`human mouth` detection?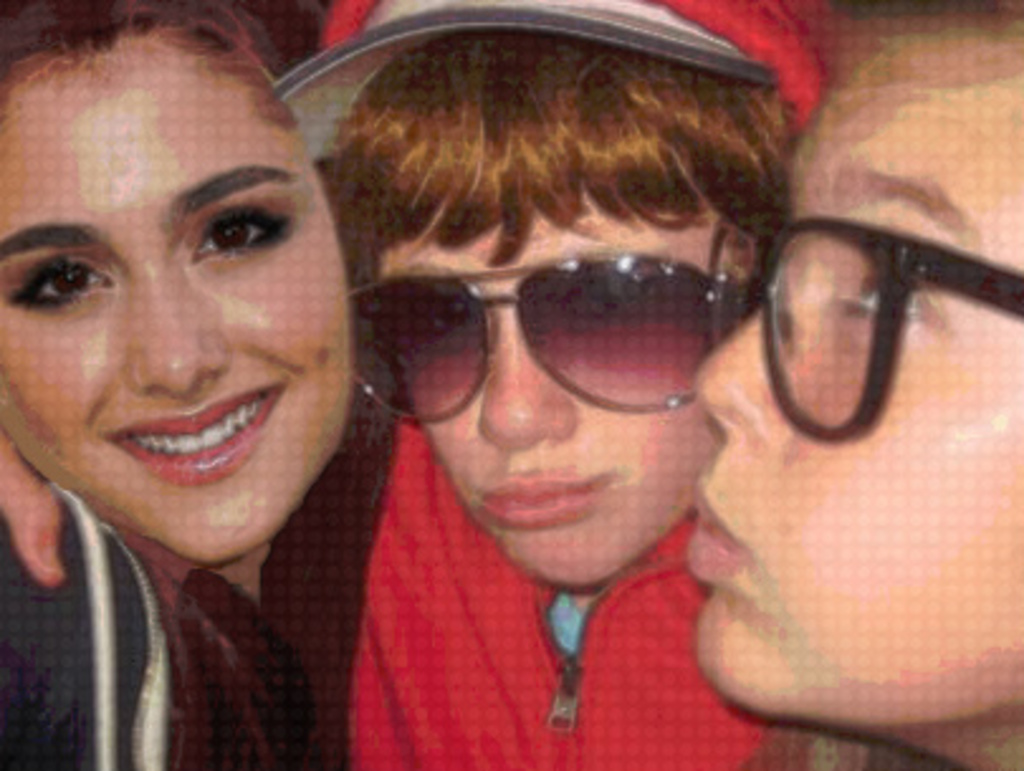
(x1=78, y1=402, x2=283, y2=473)
